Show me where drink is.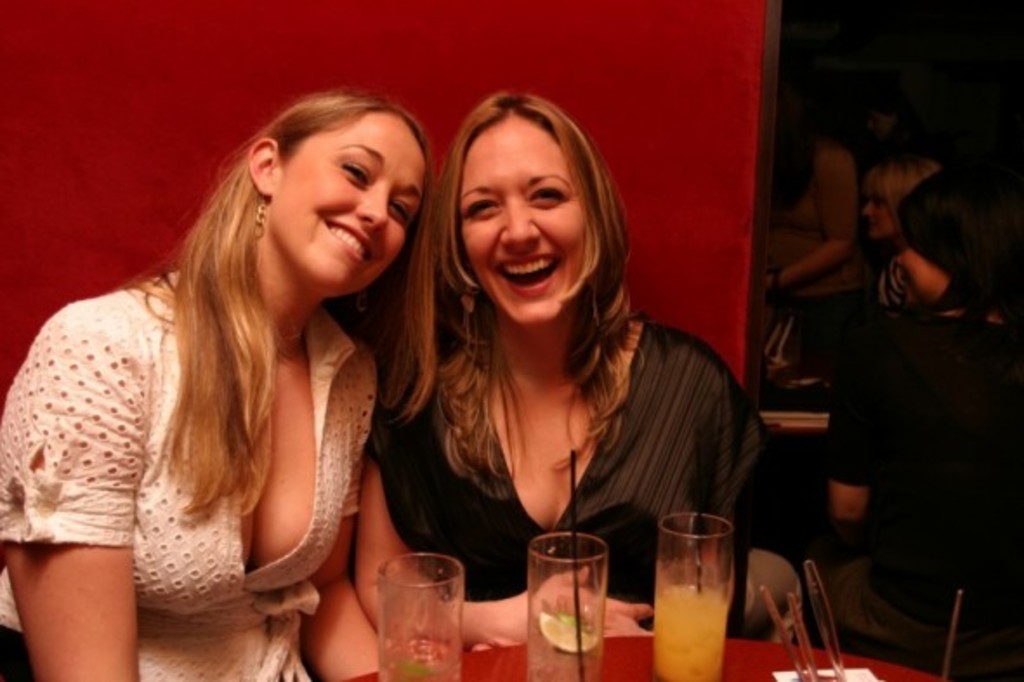
drink is at [526, 611, 602, 680].
